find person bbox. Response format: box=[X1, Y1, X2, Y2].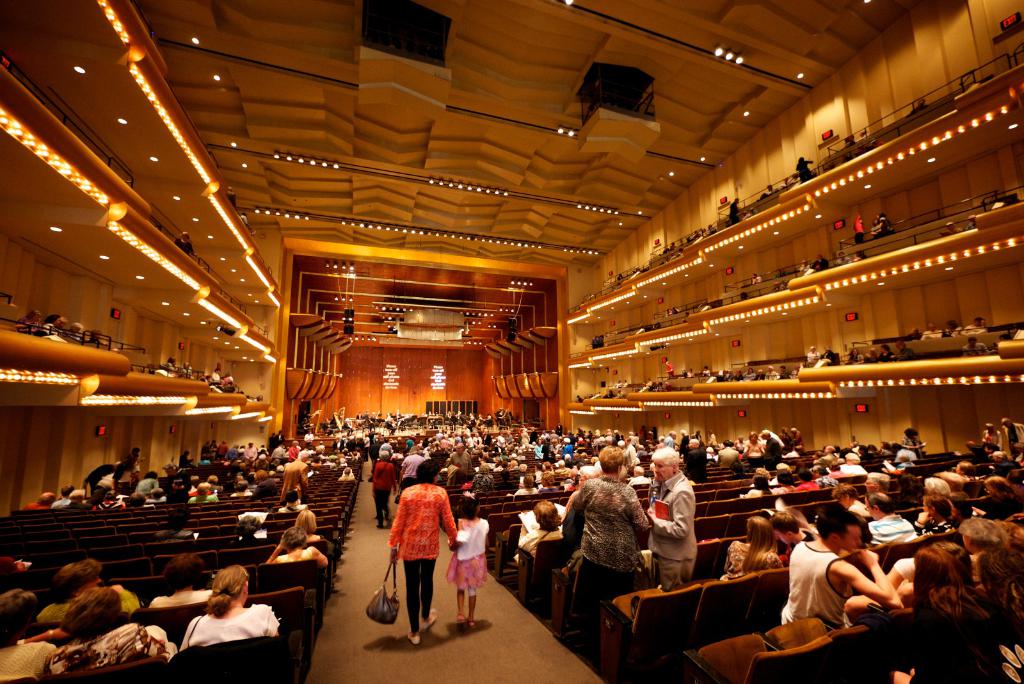
box=[135, 471, 161, 491].
